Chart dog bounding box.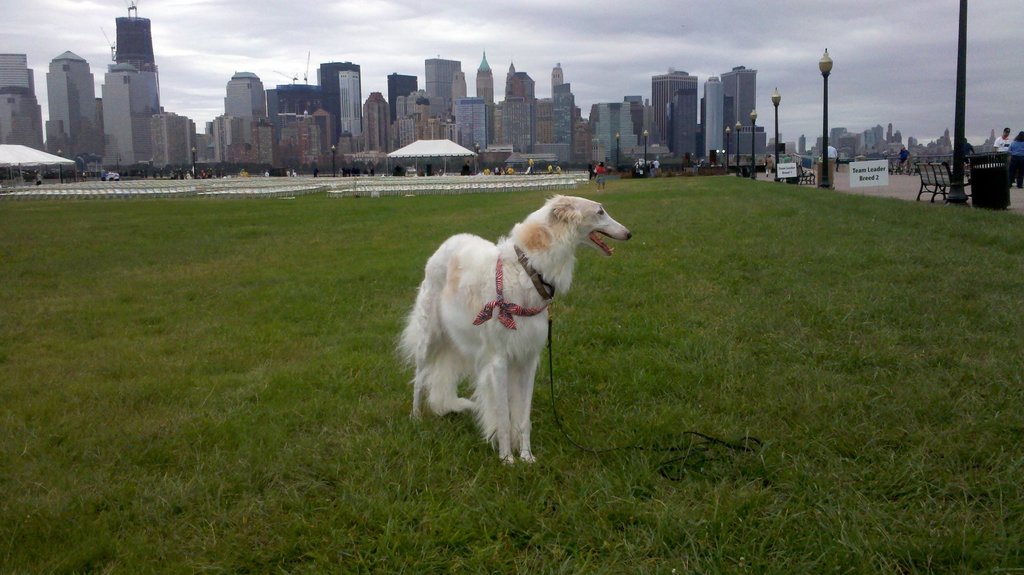
Charted: rect(402, 188, 644, 467).
